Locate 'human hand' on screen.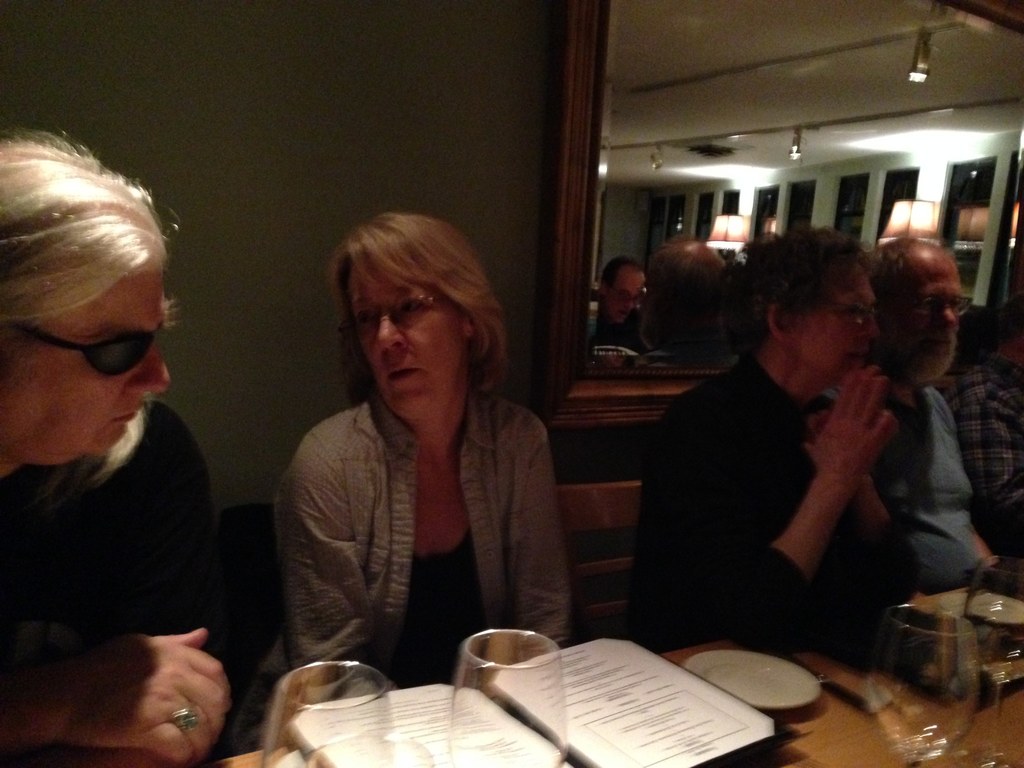
On screen at bbox=(38, 627, 247, 749).
